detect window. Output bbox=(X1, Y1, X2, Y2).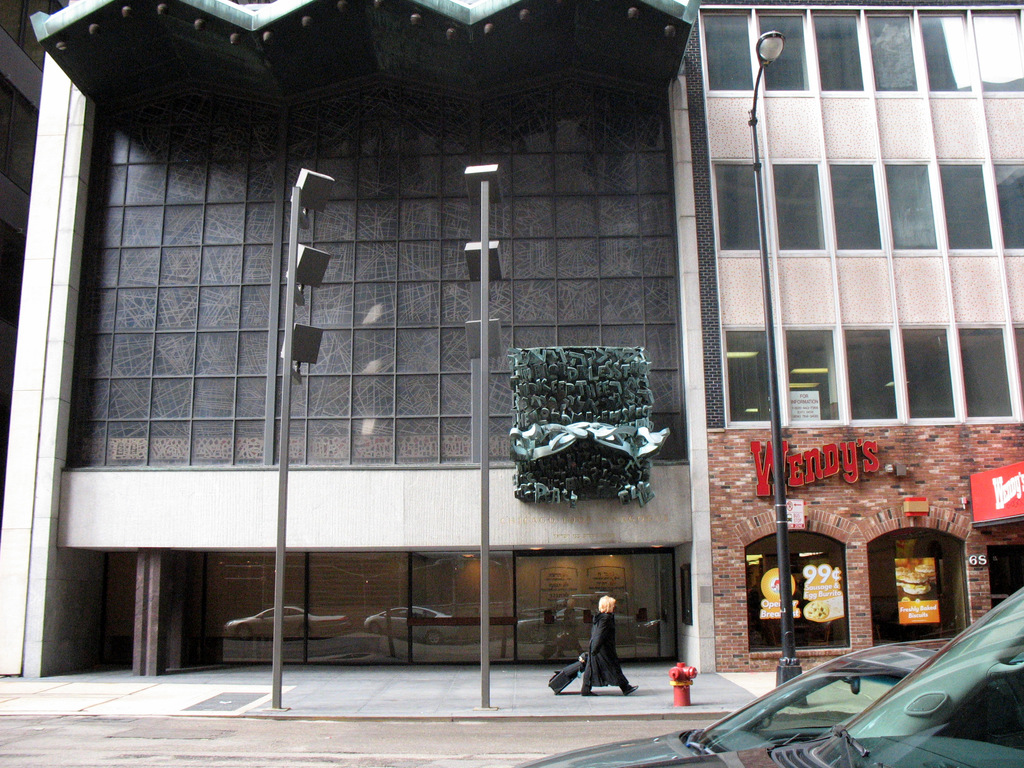
bbox=(977, 541, 1023, 606).
